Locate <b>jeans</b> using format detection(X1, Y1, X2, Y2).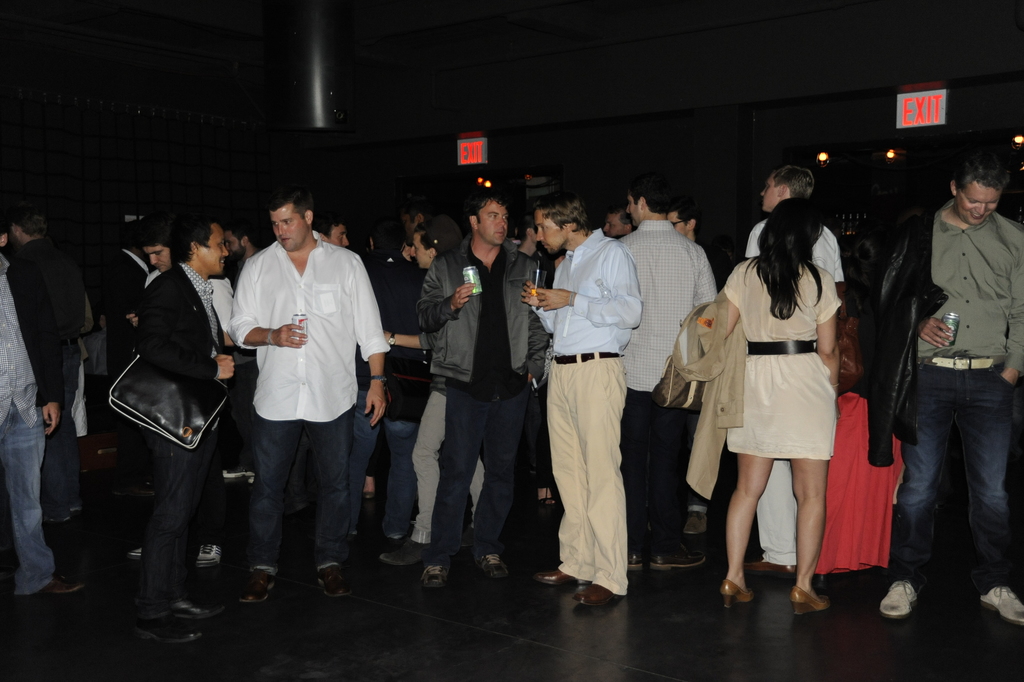
detection(626, 392, 706, 555).
